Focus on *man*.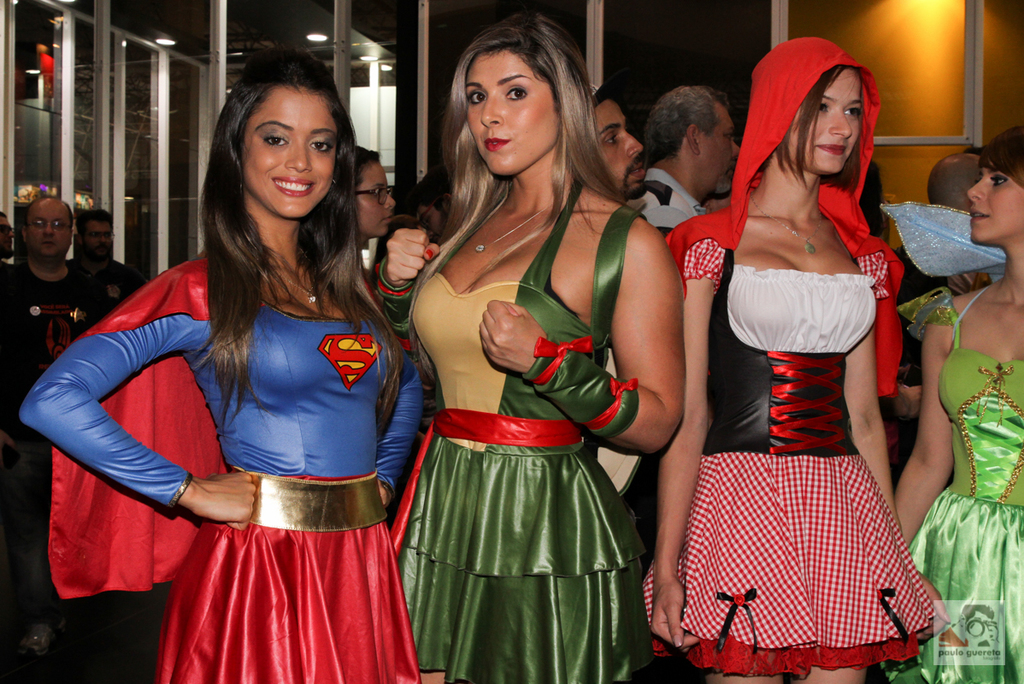
Focused at crop(62, 212, 137, 320).
